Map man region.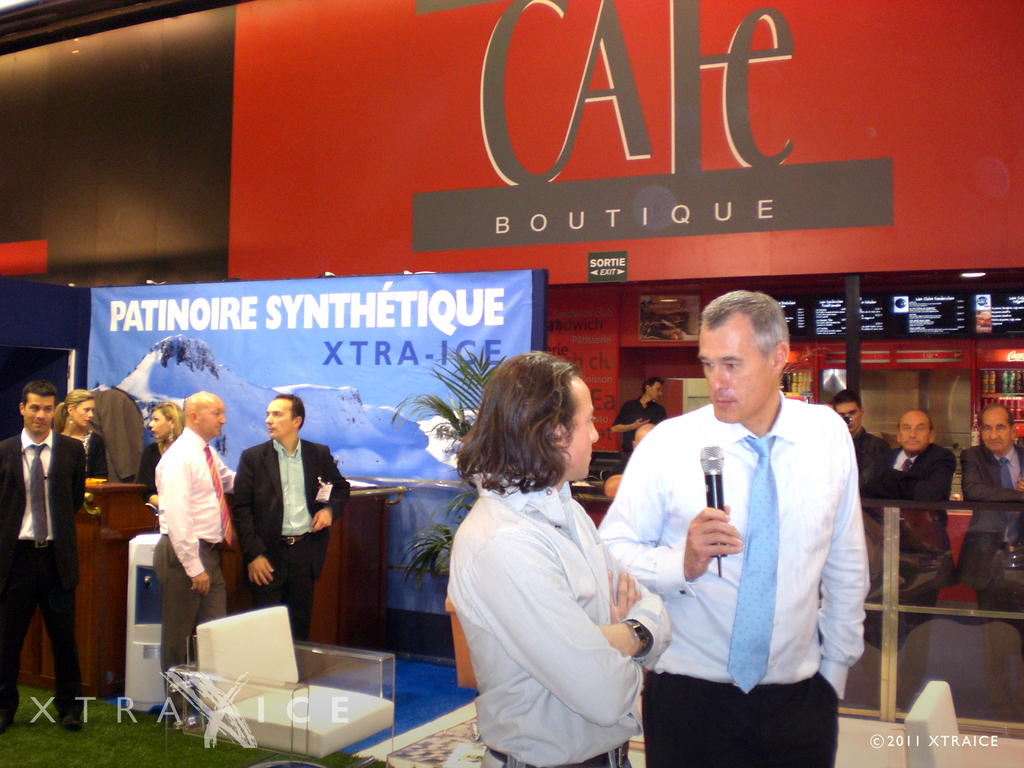
Mapped to 597,289,874,767.
